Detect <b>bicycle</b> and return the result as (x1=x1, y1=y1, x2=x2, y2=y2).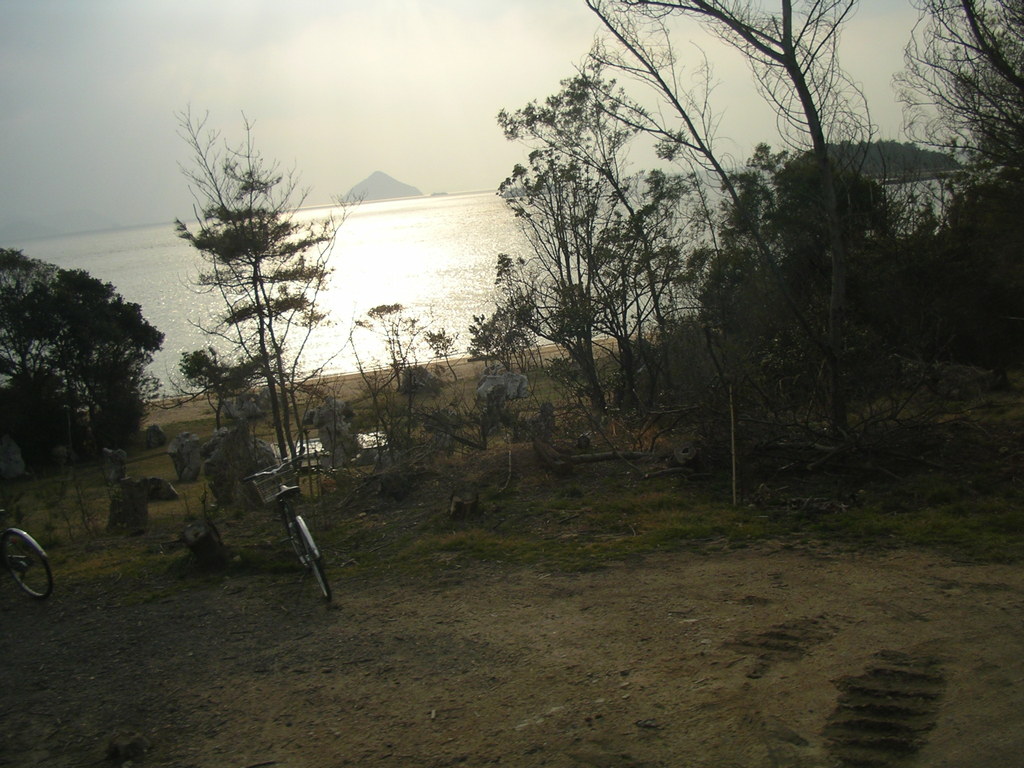
(x1=223, y1=433, x2=336, y2=617).
